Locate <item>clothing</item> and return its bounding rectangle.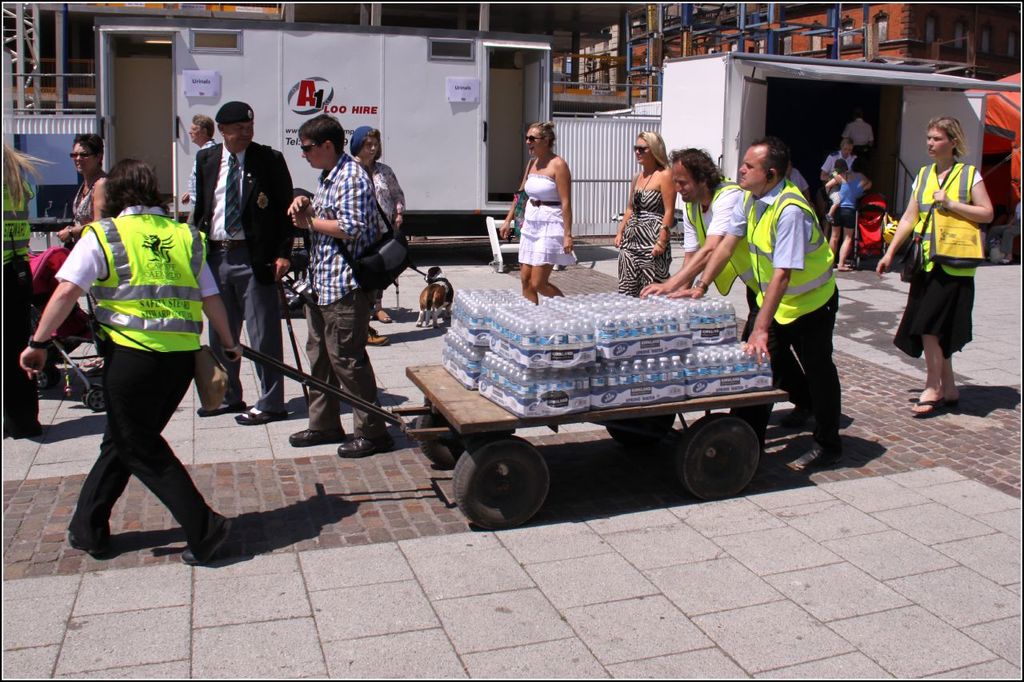
356/160/408/245.
